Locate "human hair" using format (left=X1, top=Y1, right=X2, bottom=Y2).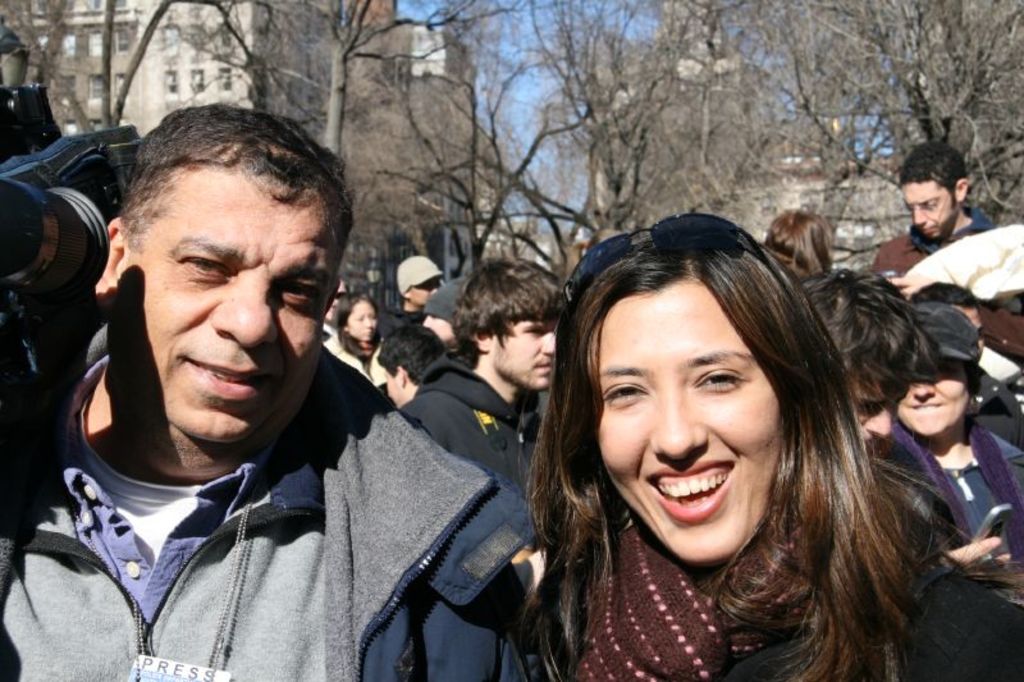
(left=371, top=321, right=444, bottom=386).
